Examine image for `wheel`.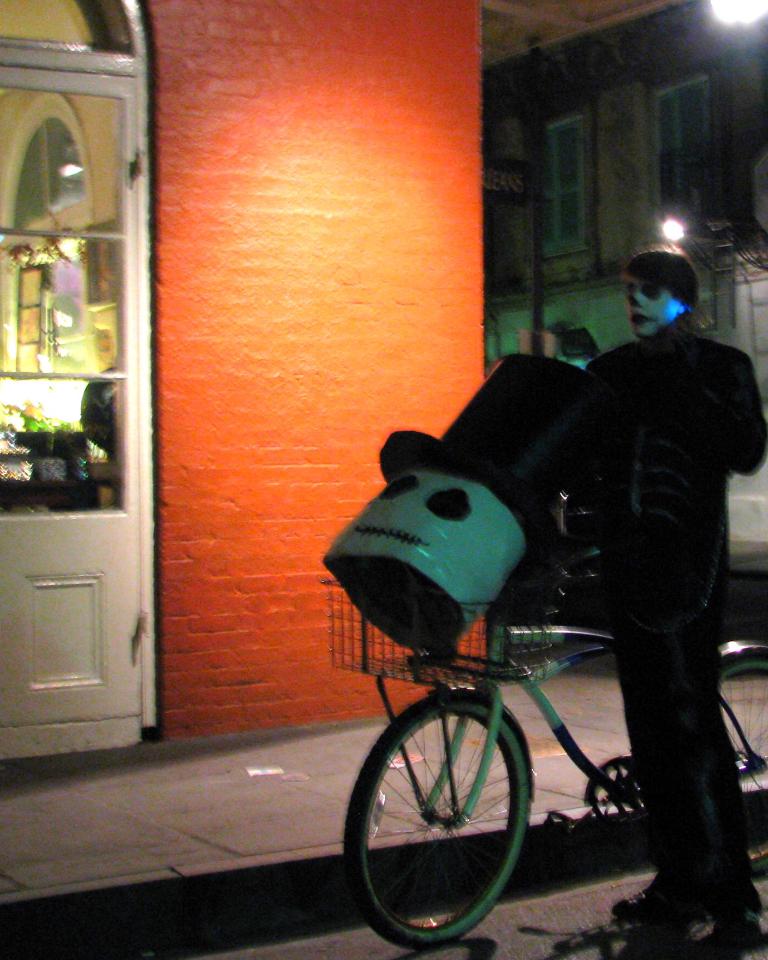
Examination result: (left=352, top=692, right=531, bottom=949).
